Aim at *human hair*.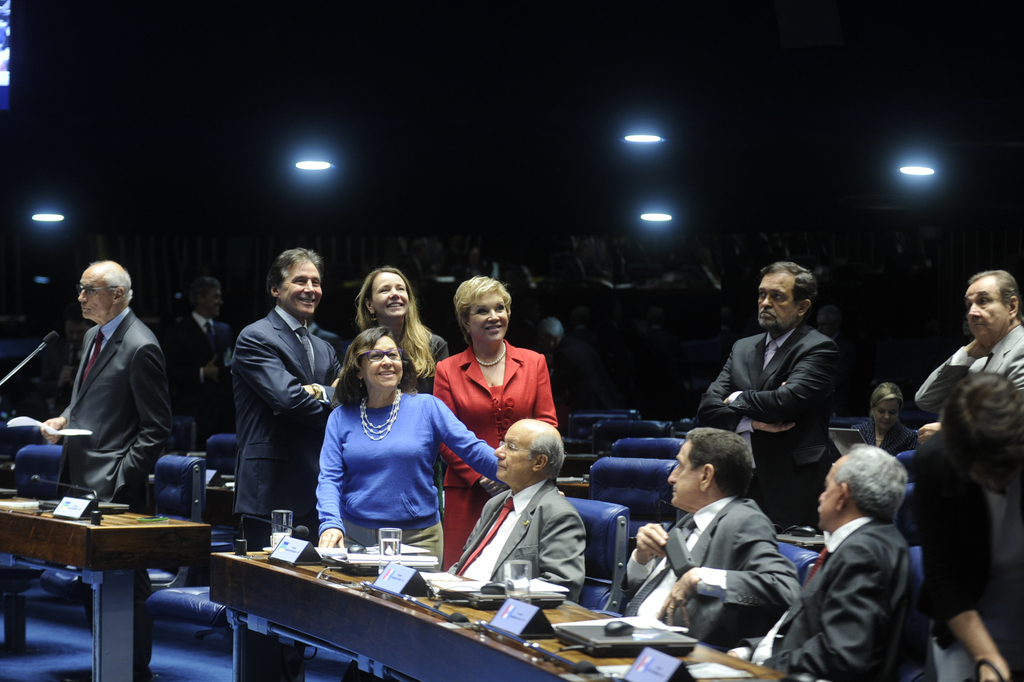
Aimed at BBox(762, 258, 816, 318).
